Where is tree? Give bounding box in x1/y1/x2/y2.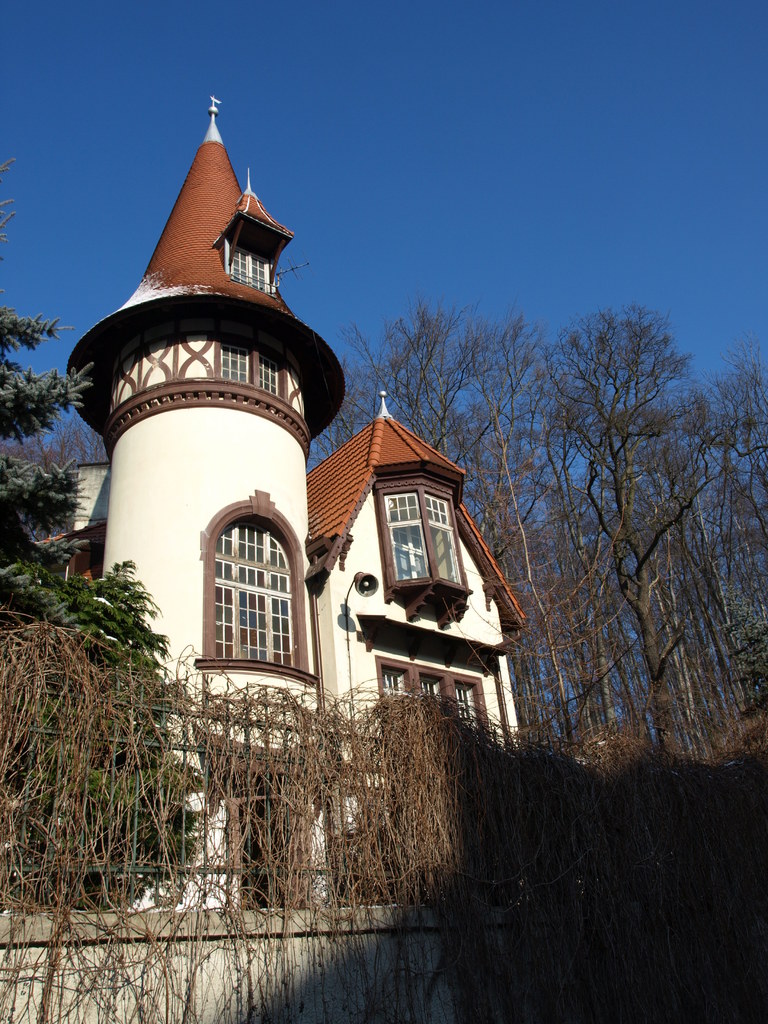
454/254/701/802.
